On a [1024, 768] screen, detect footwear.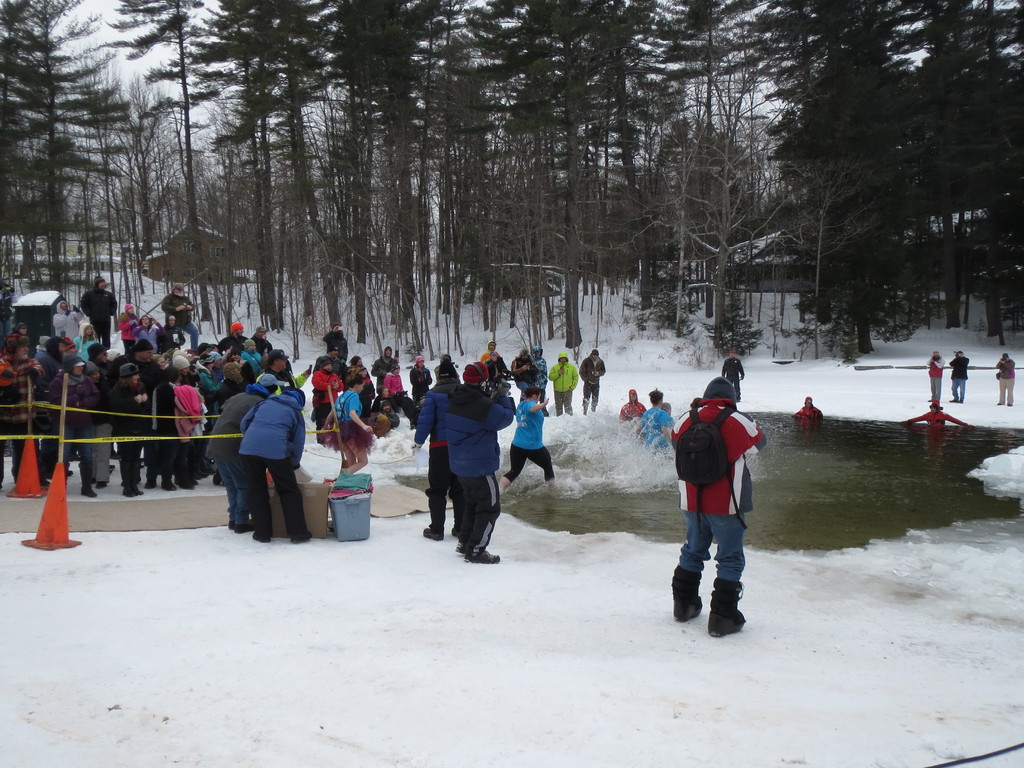
box(455, 536, 464, 555).
